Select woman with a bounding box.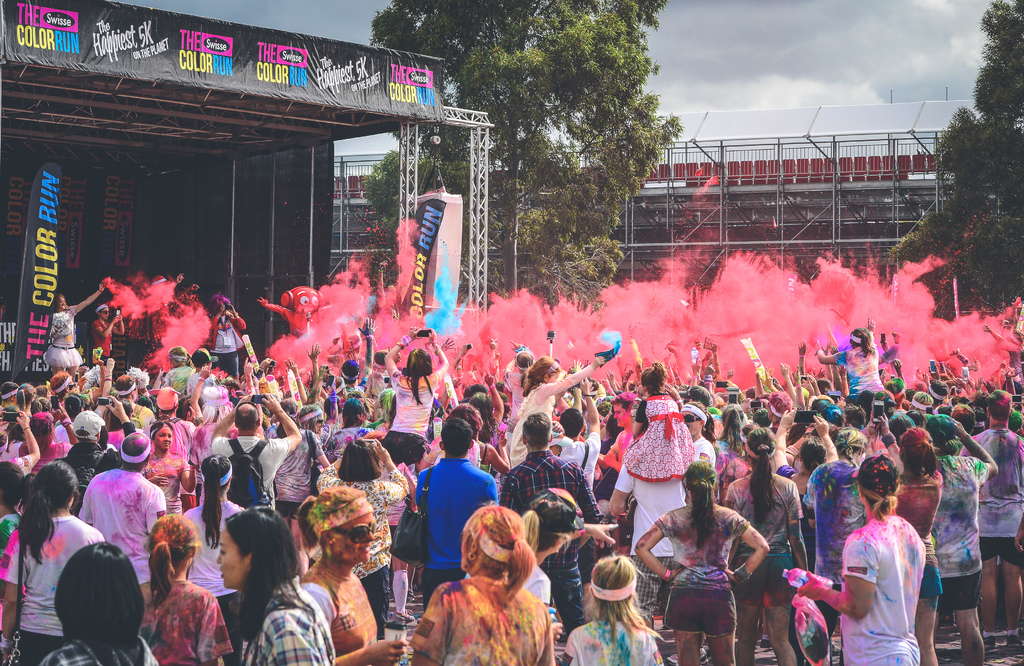
(146, 424, 202, 521).
